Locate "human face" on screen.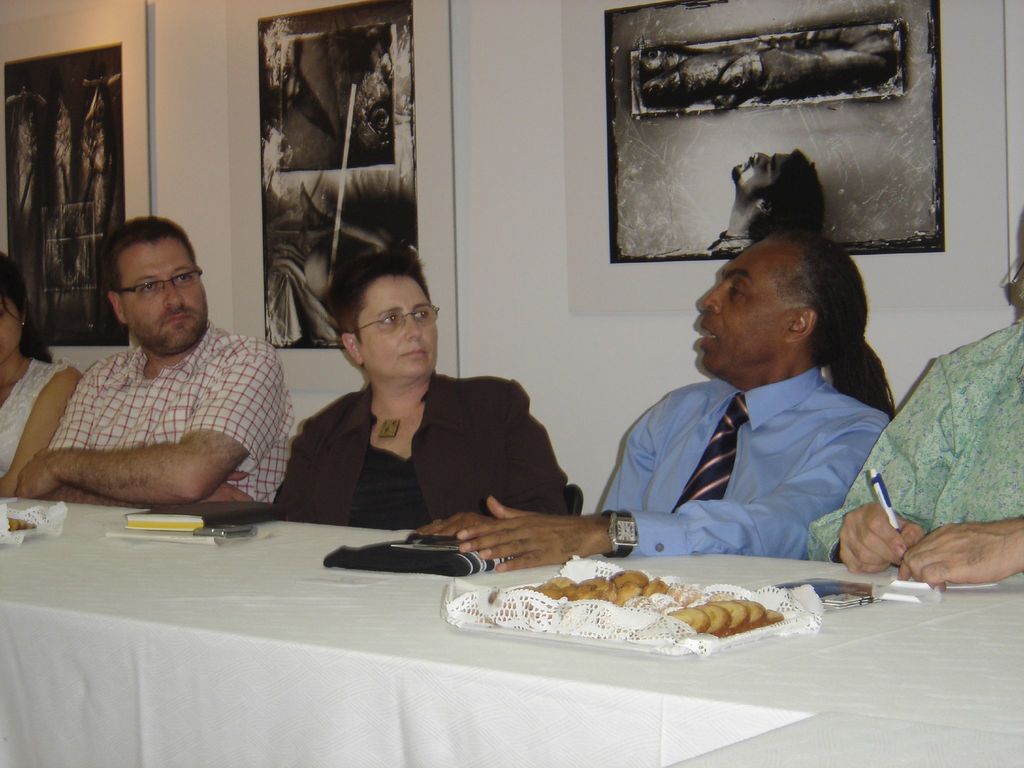
On screen at rect(0, 294, 24, 361).
